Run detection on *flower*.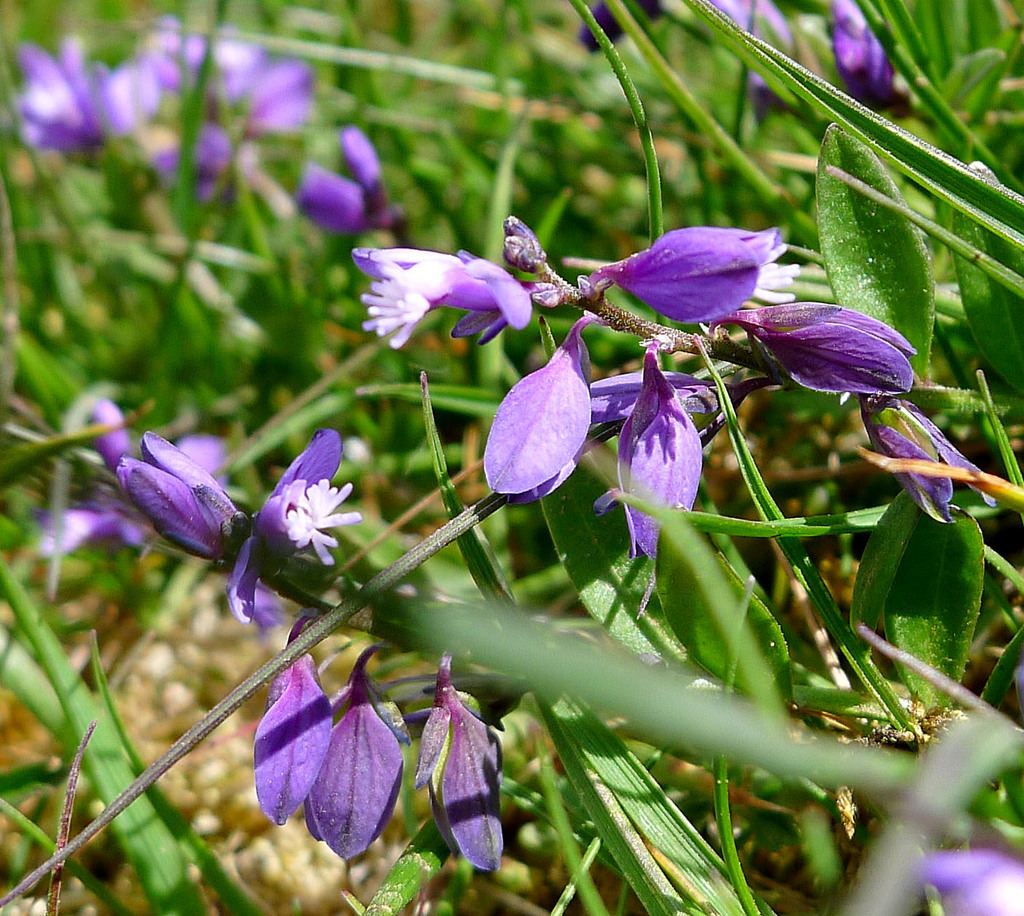
Result: bbox(589, 370, 716, 423).
